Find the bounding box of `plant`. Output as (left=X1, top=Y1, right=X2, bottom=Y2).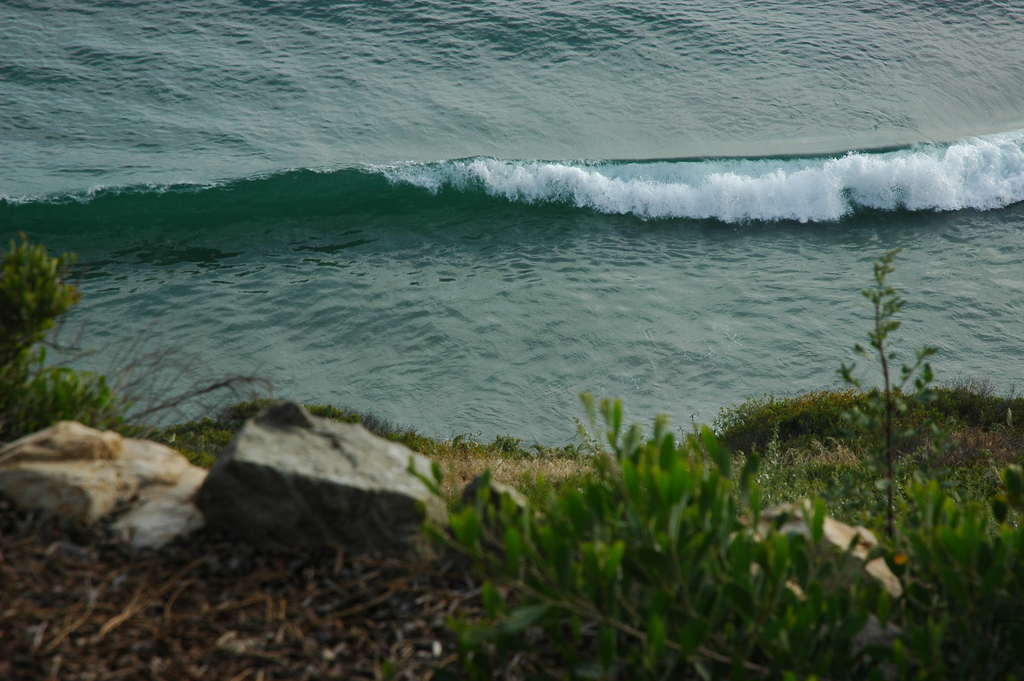
(left=0, top=228, right=130, bottom=449).
